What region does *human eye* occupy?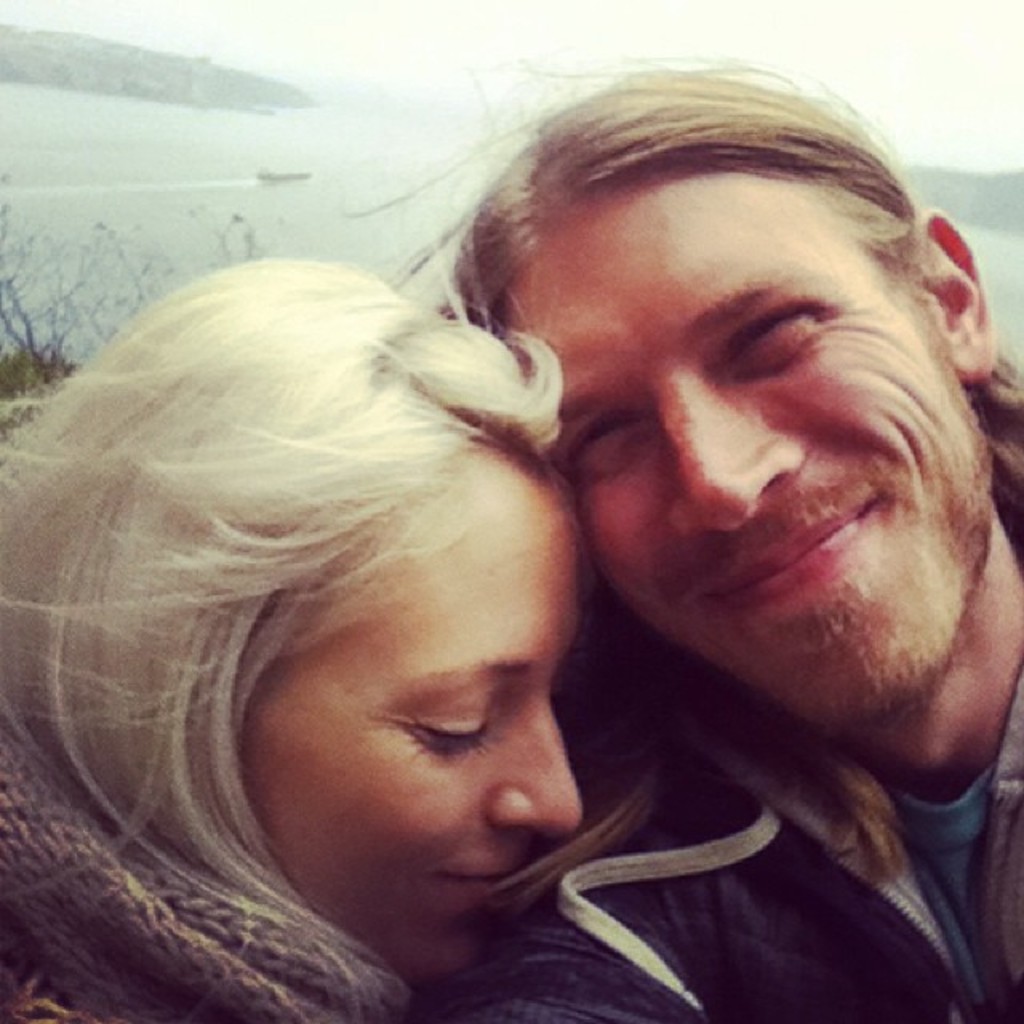
715,304,826,373.
